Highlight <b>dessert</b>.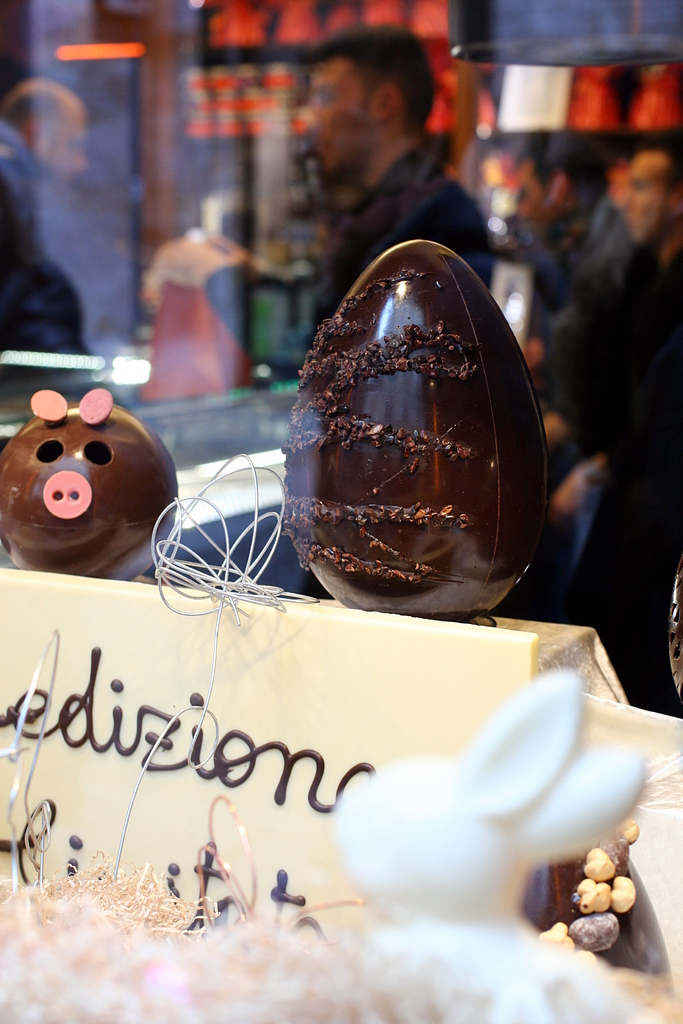
Highlighted region: [282,232,548,619].
